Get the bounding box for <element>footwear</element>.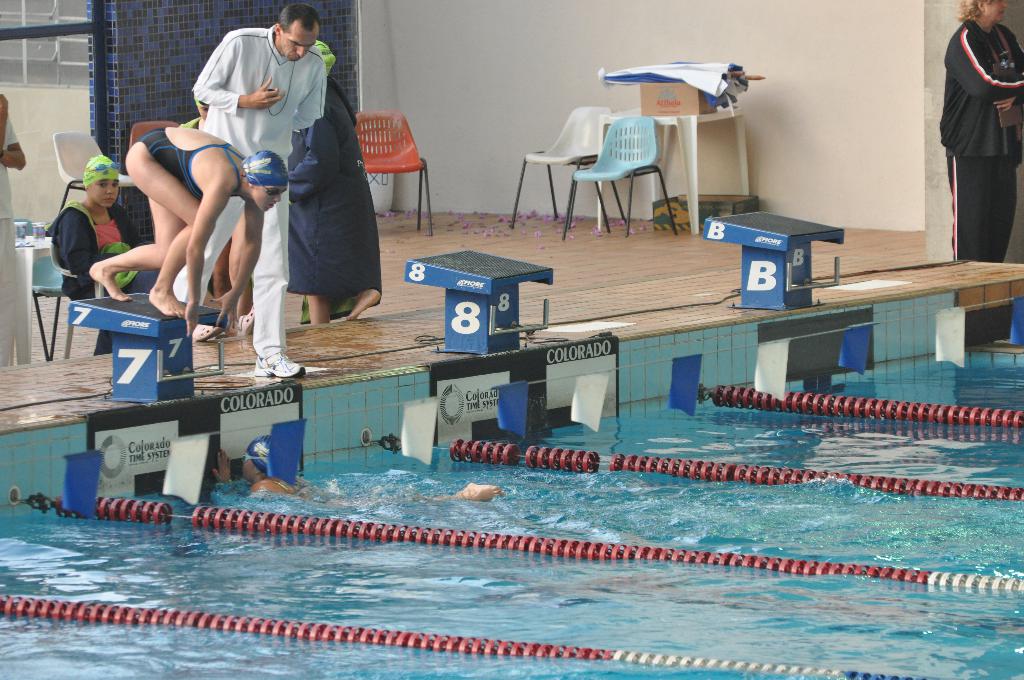
Rect(239, 302, 255, 334).
